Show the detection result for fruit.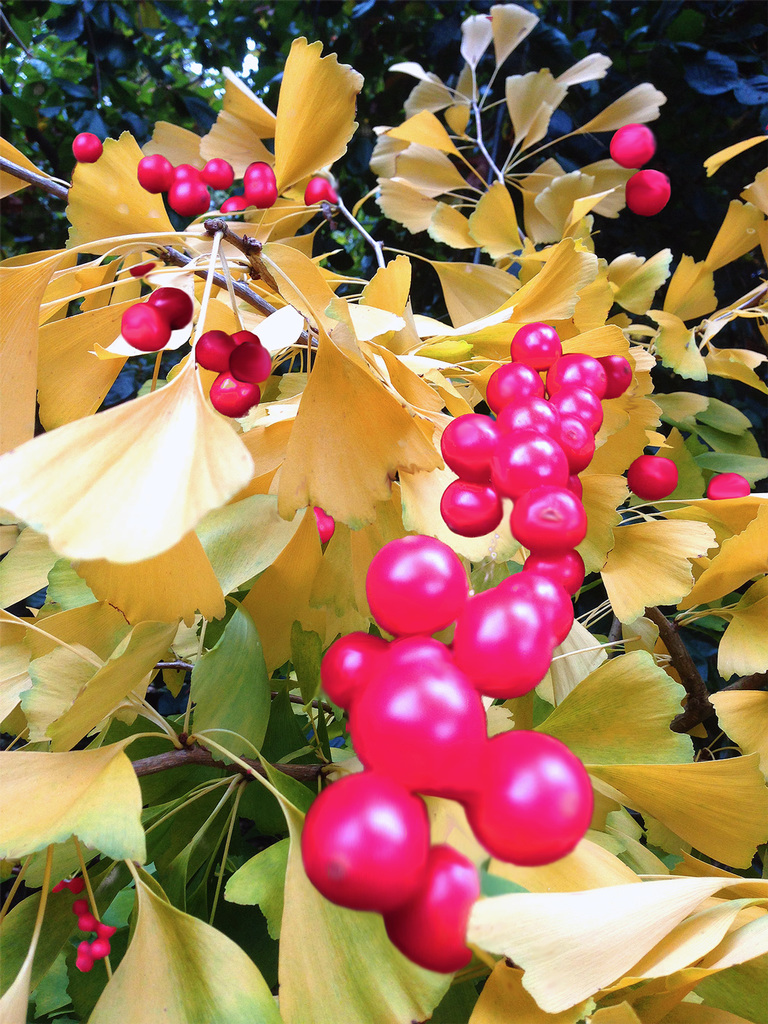
box=[231, 327, 260, 345].
